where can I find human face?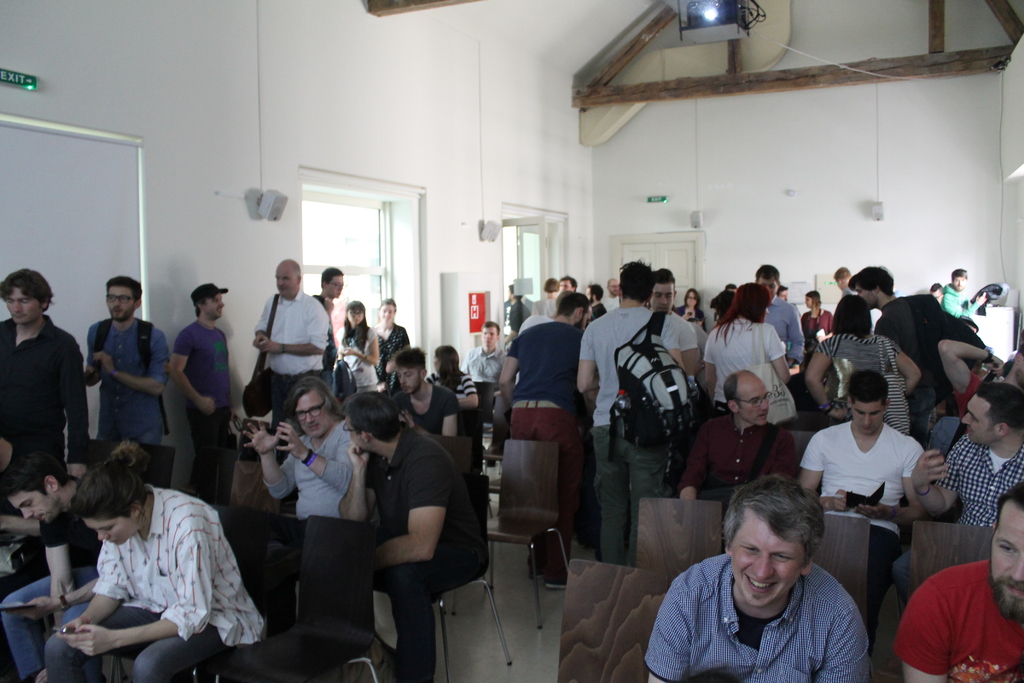
You can find it at box(106, 284, 135, 320).
